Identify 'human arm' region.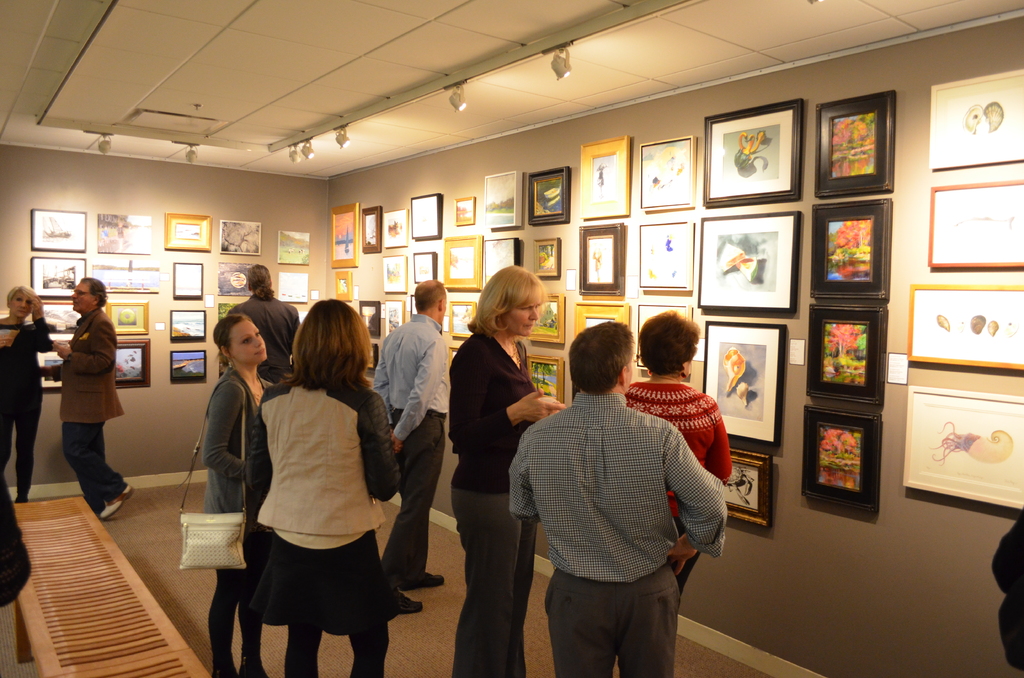
Region: bbox=(35, 295, 58, 353).
